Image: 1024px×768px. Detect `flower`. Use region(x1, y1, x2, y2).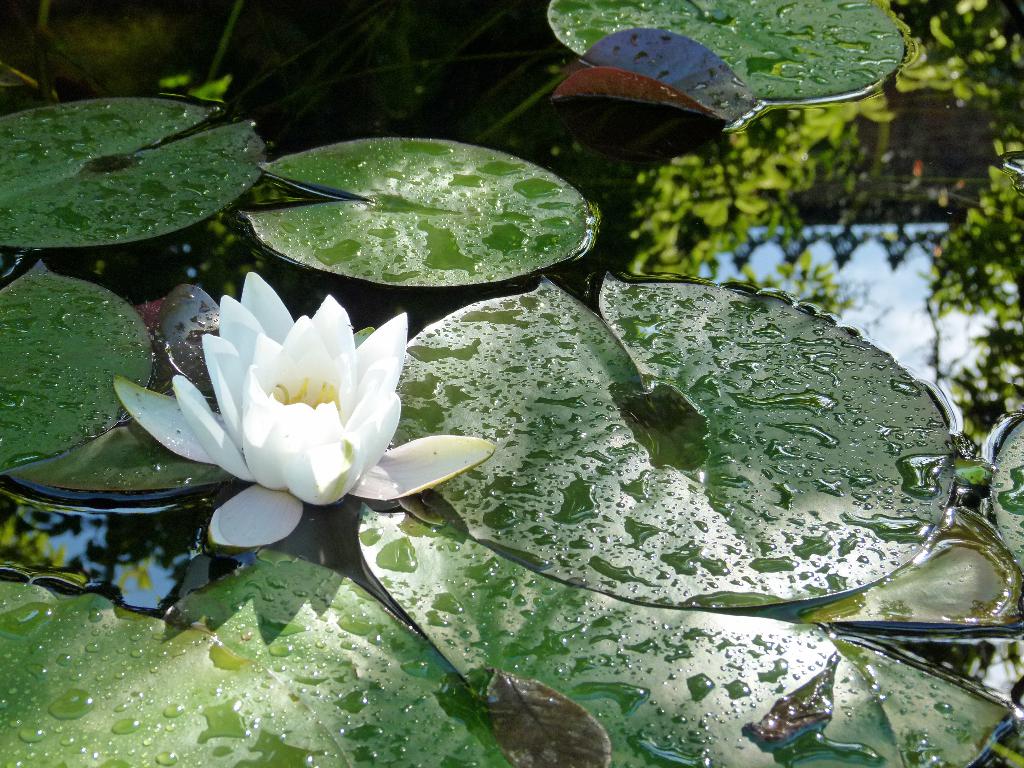
region(140, 301, 450, 527).
